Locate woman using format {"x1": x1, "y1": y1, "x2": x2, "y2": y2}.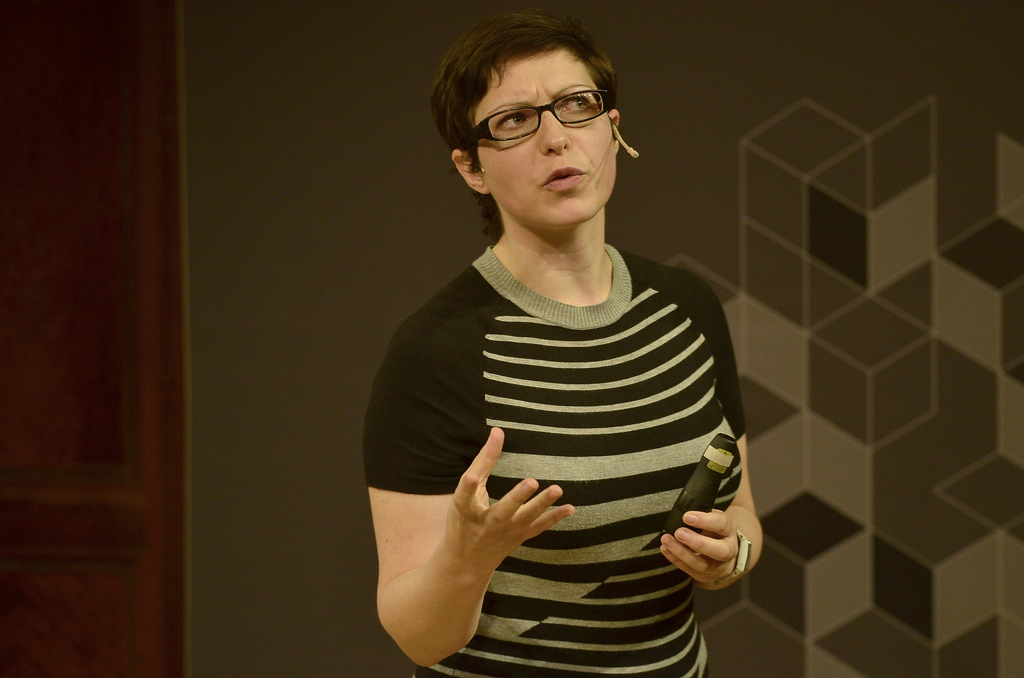
{"x1": 345, "y1": 57, "x2": 763, "y2": 677}.
